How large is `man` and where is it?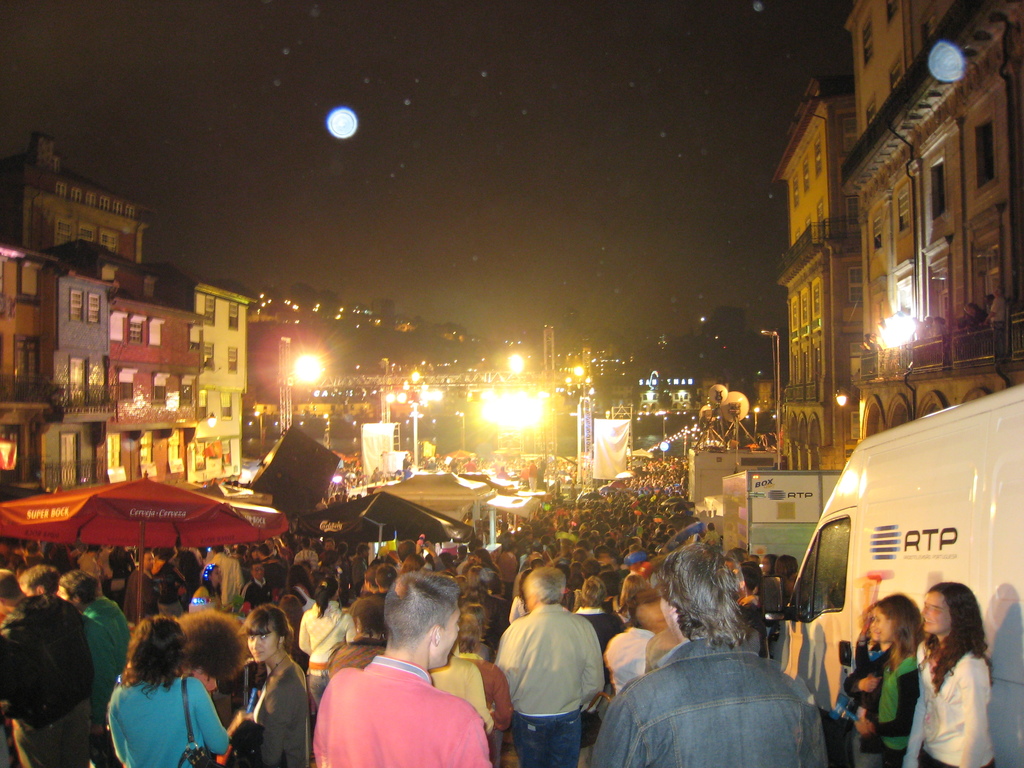
Bounding box: left=591, top=546, right=828, bottom=767.
